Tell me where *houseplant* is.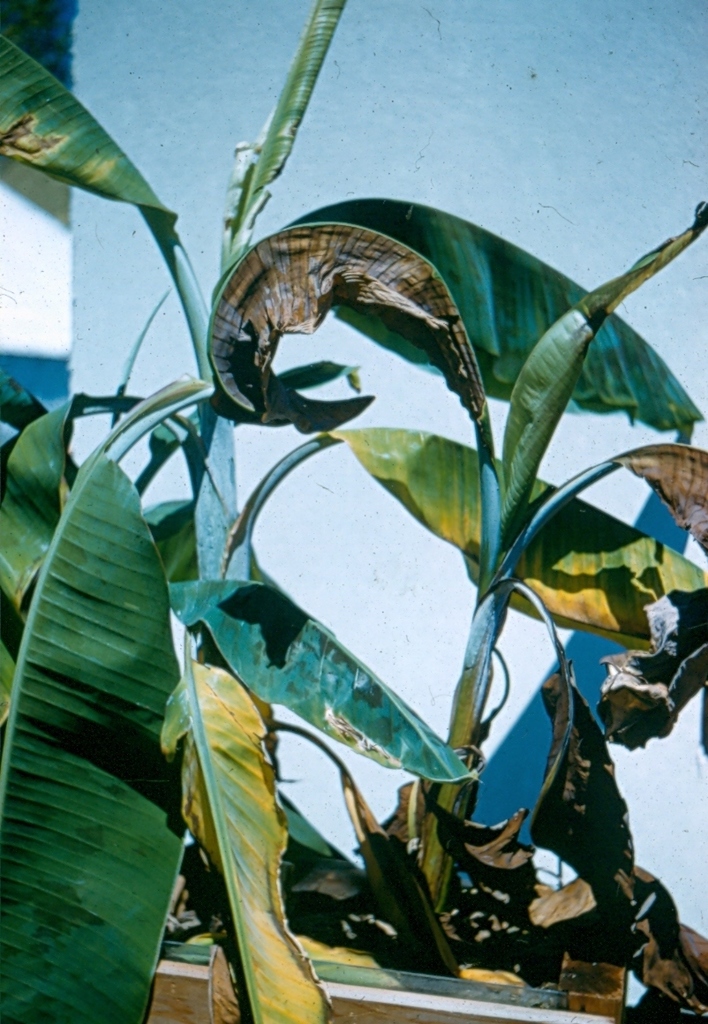
*houseplant* is at {"left": 0, "top": 2, "right": 707, "bottom": 1023}.
